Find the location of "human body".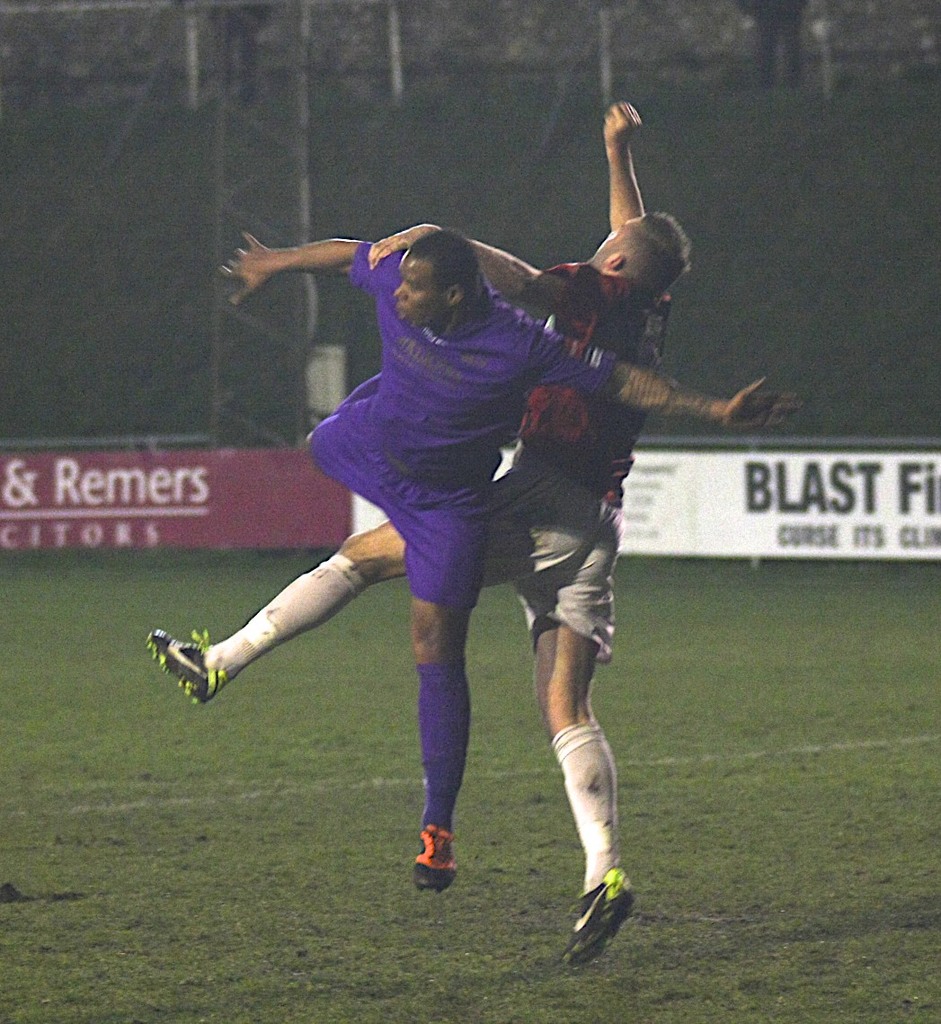
Location: rect(289, 228, 807, 893).
